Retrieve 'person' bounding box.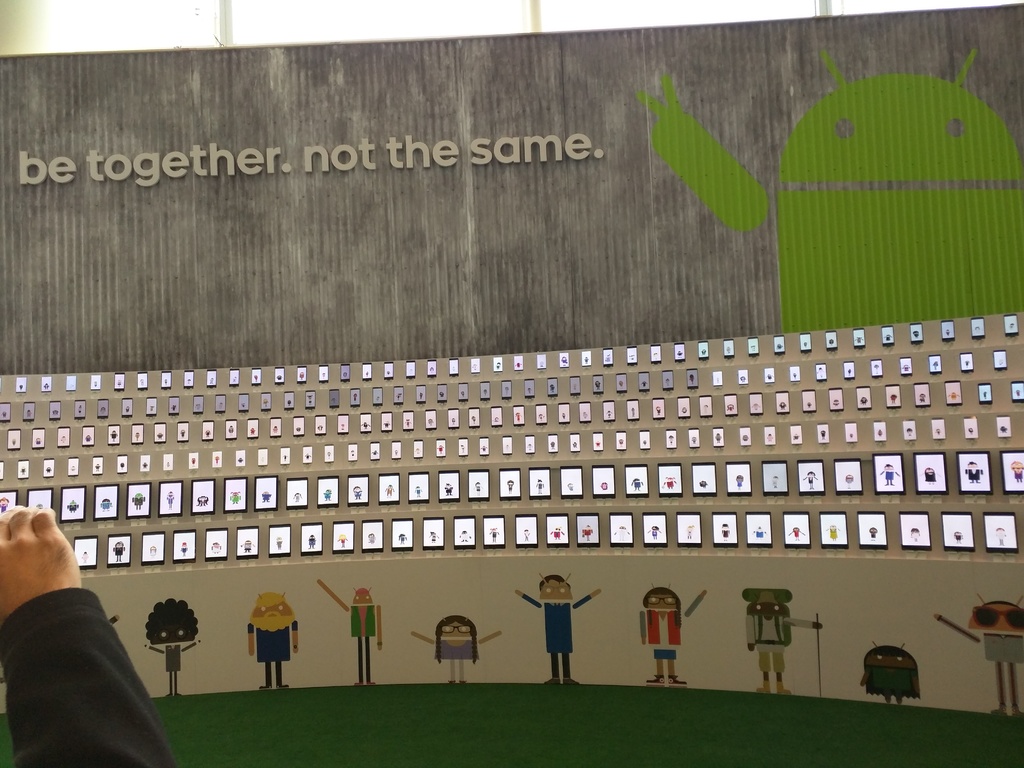
Bounding box: bbox=[108, 616, 120, 625].
